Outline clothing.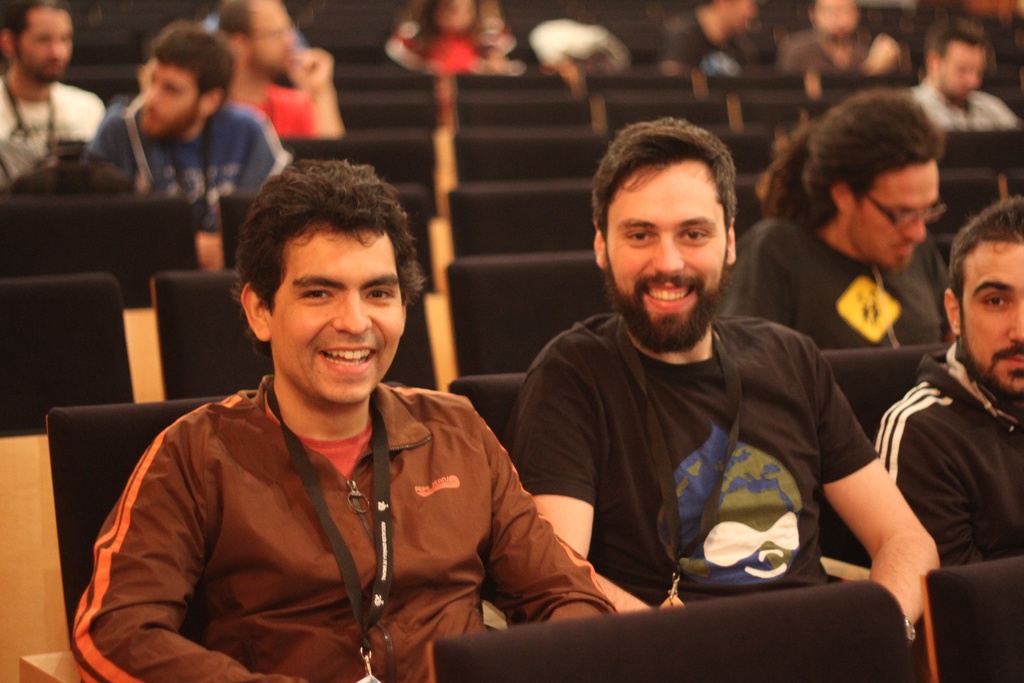
Outline: 911,75,1023,130.
